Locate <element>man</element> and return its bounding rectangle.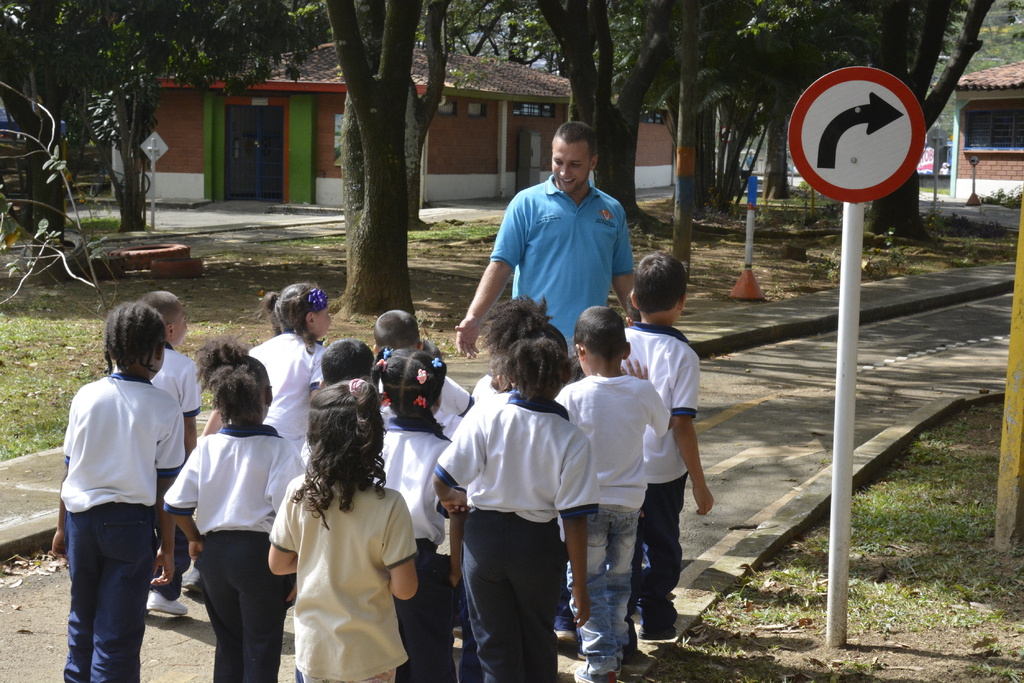
box=[47, 357, 197, 682].
